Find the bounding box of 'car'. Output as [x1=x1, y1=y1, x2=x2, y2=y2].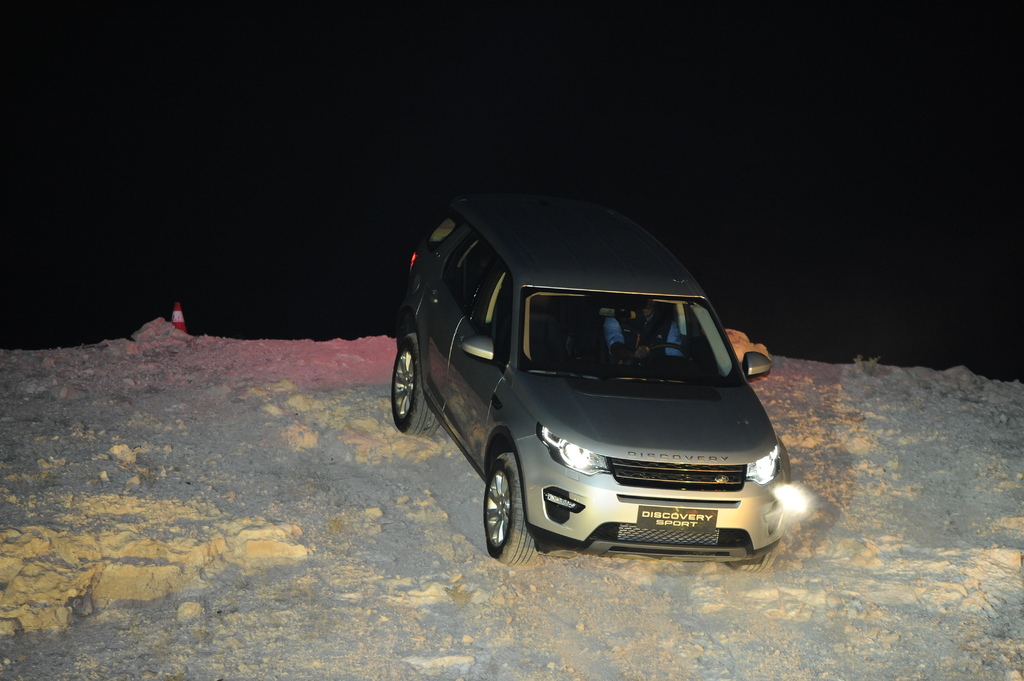
[x1=389, y1=192, x2=810, y2=572].
